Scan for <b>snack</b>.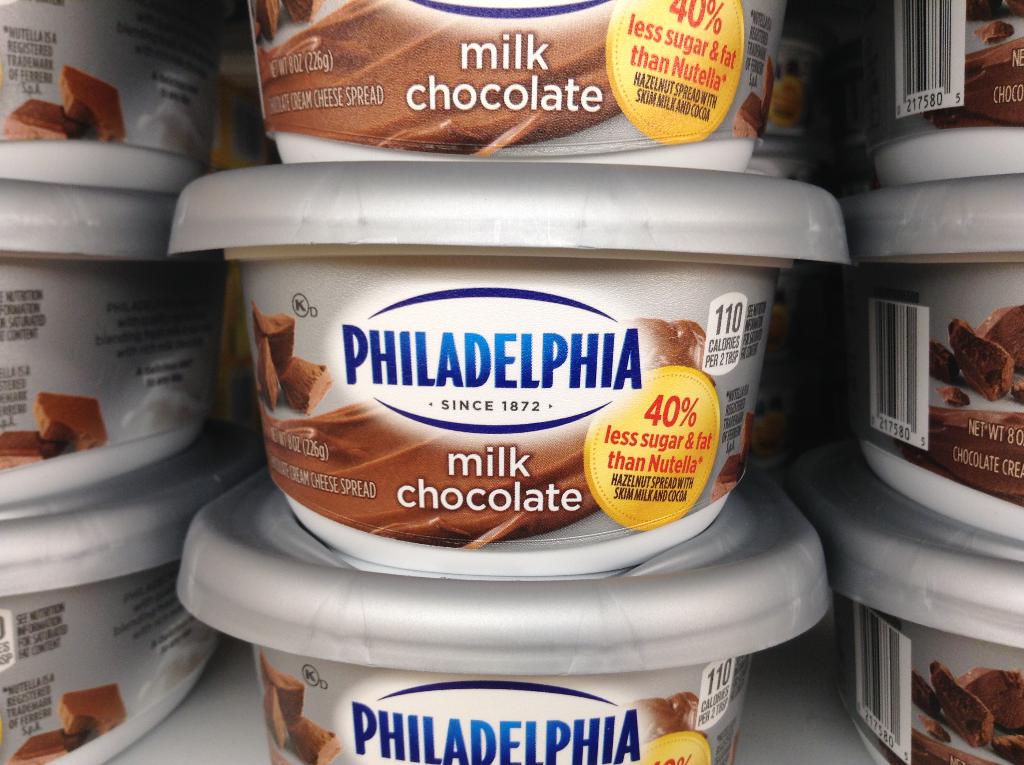
Scan result: (x1=732, y1=58, x2=772, y2=140).
